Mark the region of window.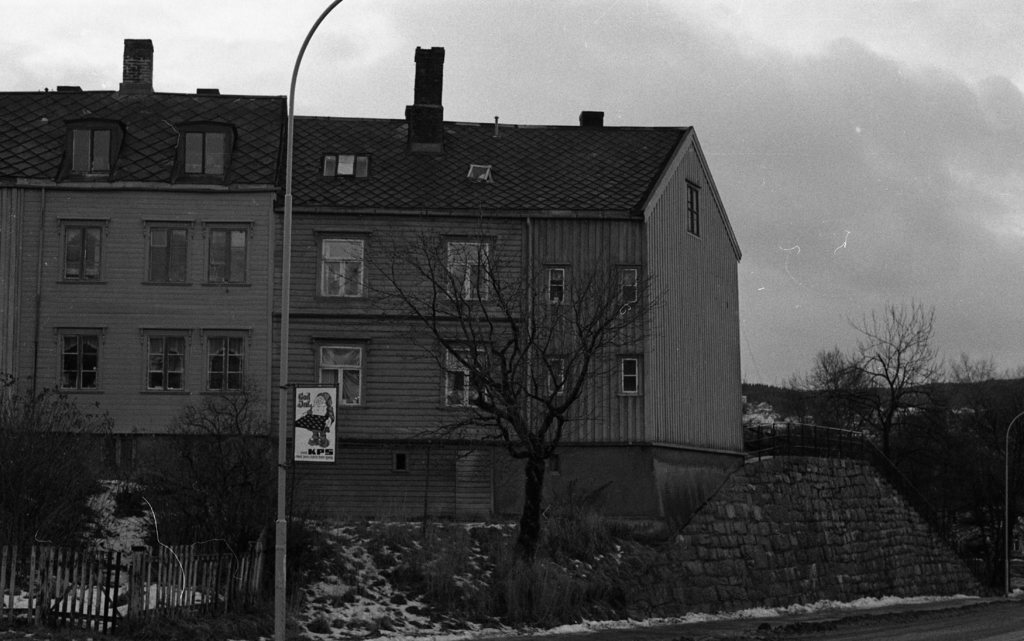
Region: x1=447 y1=241 x2=488 y2=301.
